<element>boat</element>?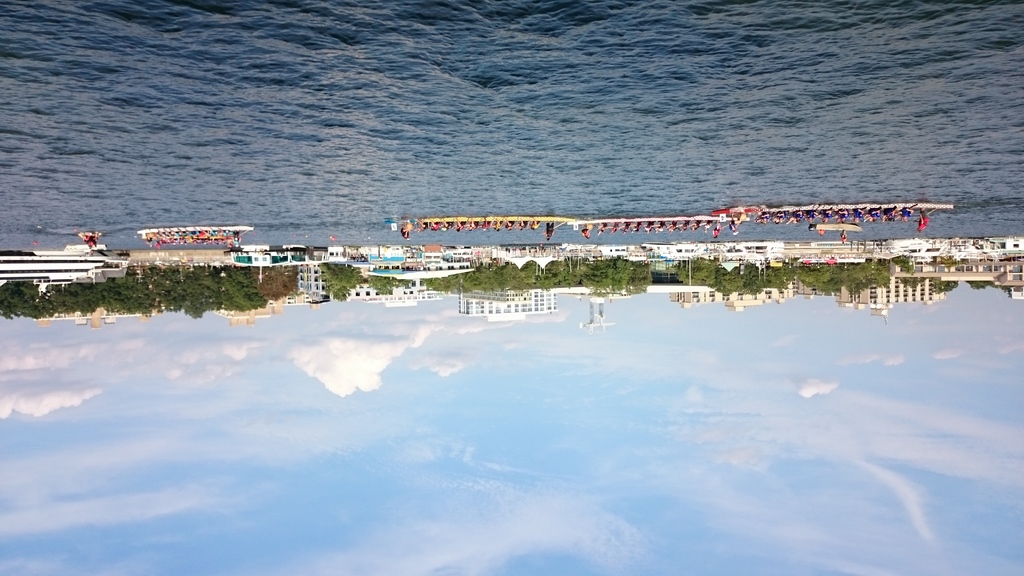
714 202 950 214
